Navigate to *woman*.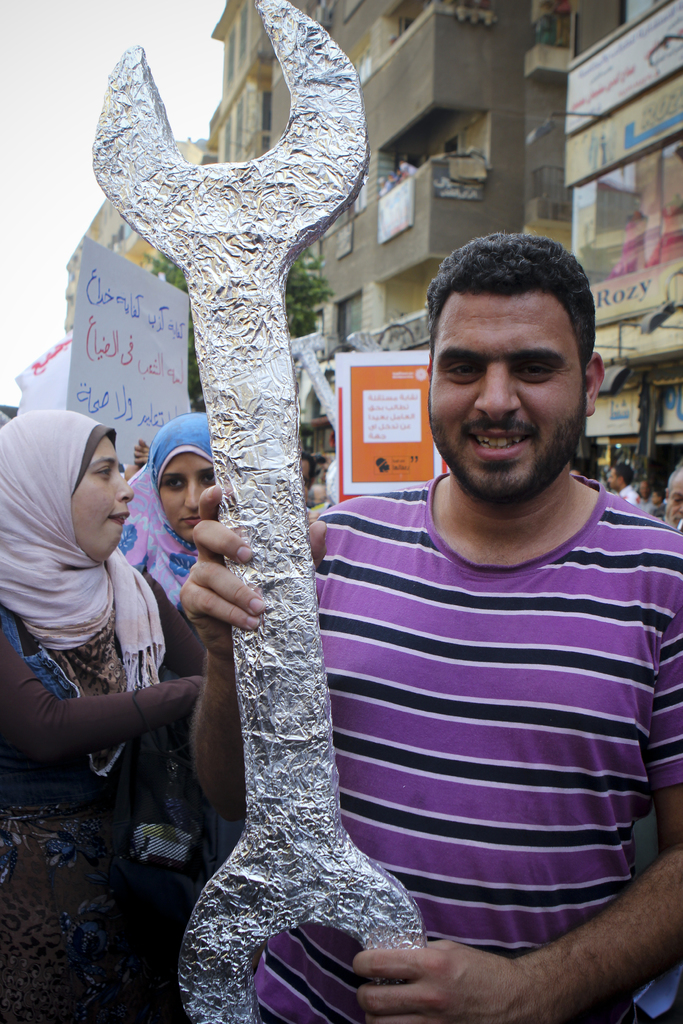
Navigation target: bbox=(0, 406, 224, 1023).
